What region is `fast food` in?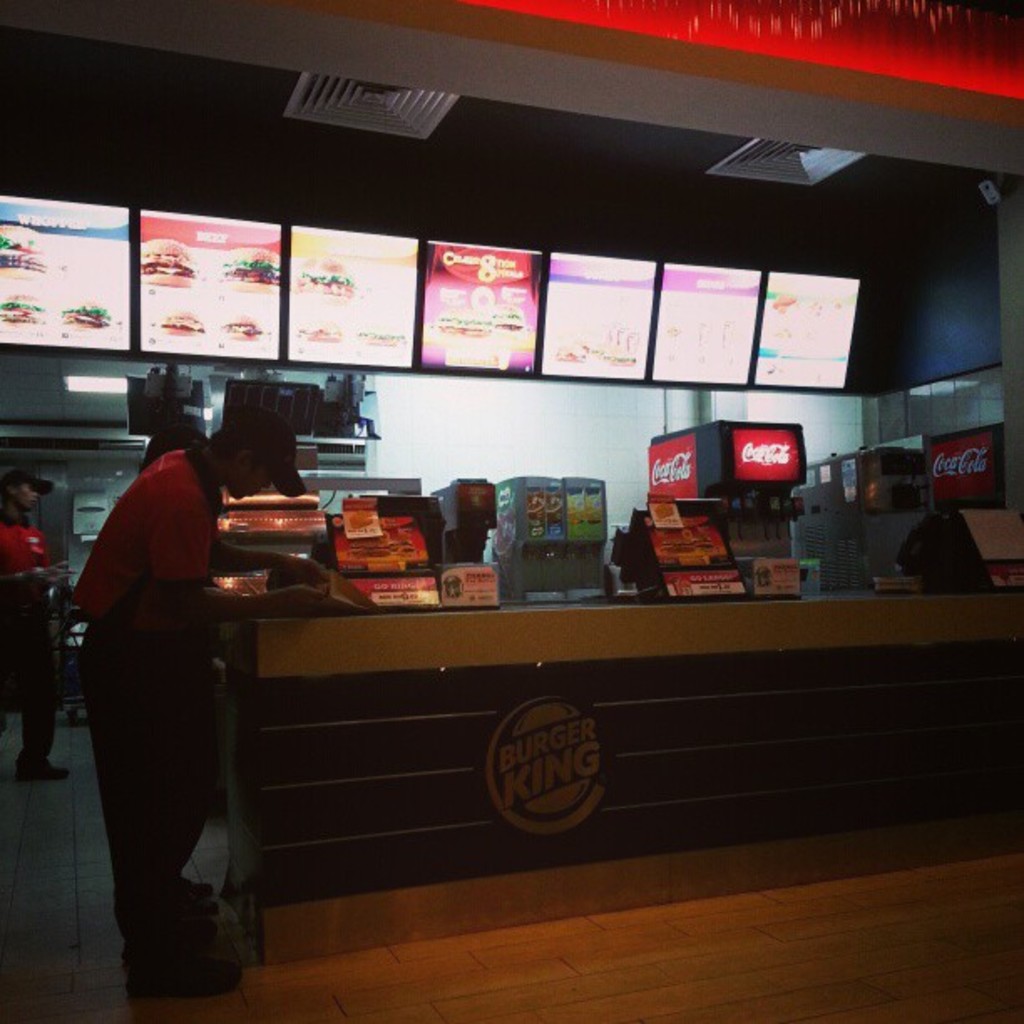
<box>0,226,45,269</box>.
